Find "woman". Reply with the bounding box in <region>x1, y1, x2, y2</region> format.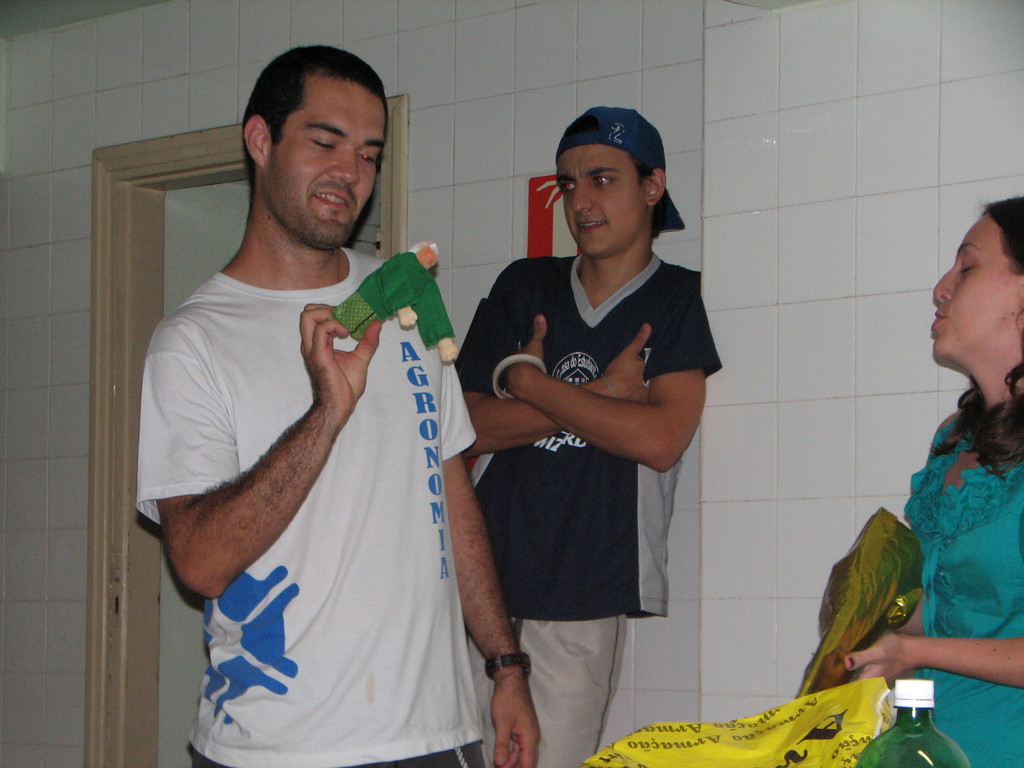
<region>810, 218, 1023, 733</region>.
